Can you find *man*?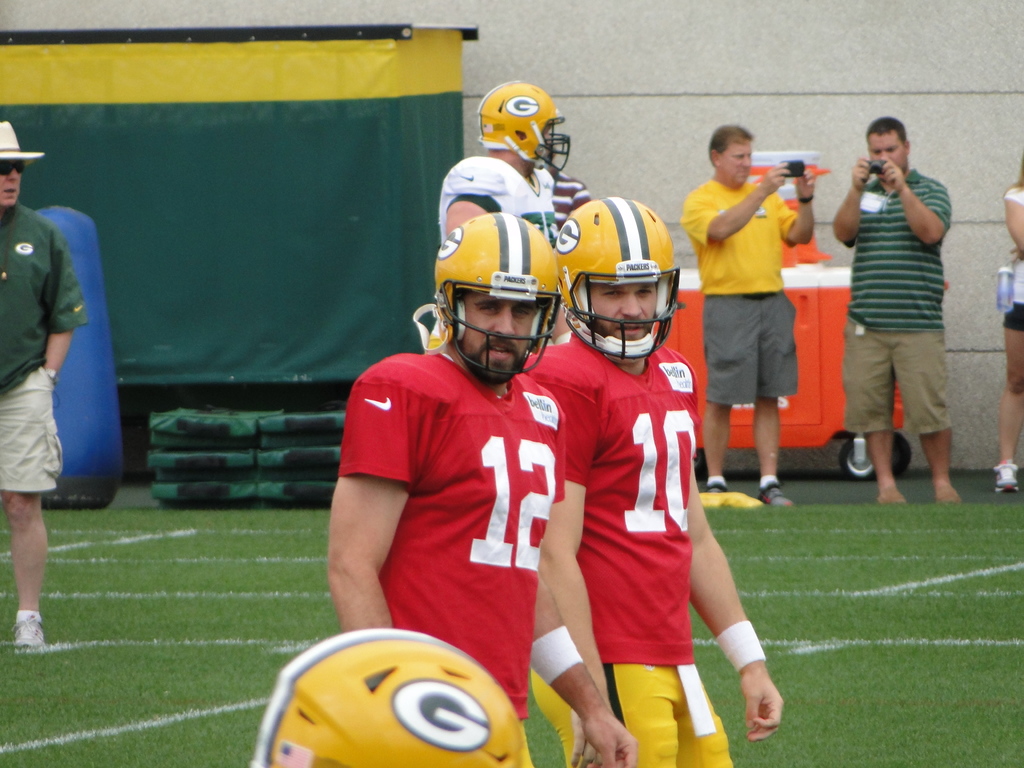
Yes, bounding box: (833, 113, 967, 514).
